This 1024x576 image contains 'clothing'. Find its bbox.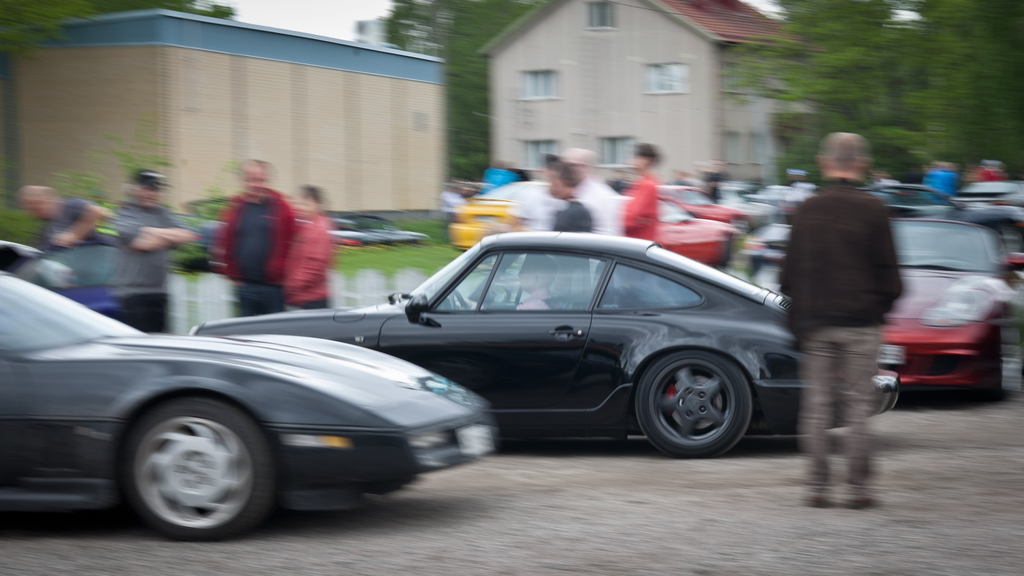
bbox(42, 193, 104, 249).
